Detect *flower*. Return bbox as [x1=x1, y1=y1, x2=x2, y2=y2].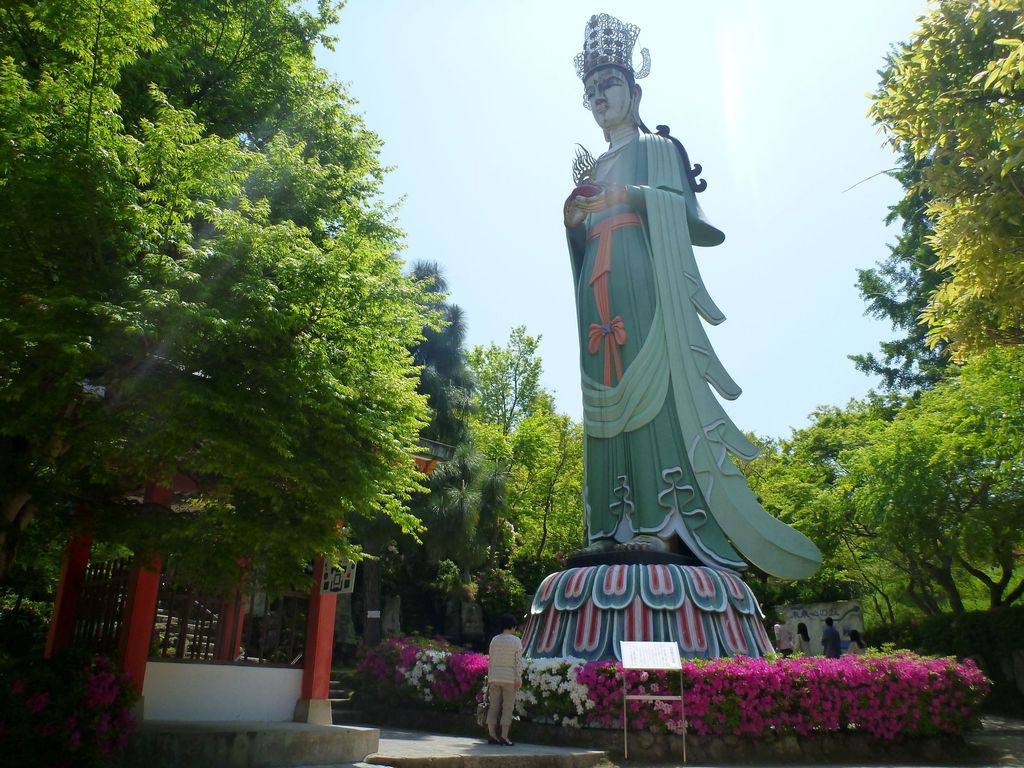
[x1=903, y1=661, x2=929, y2=686].
